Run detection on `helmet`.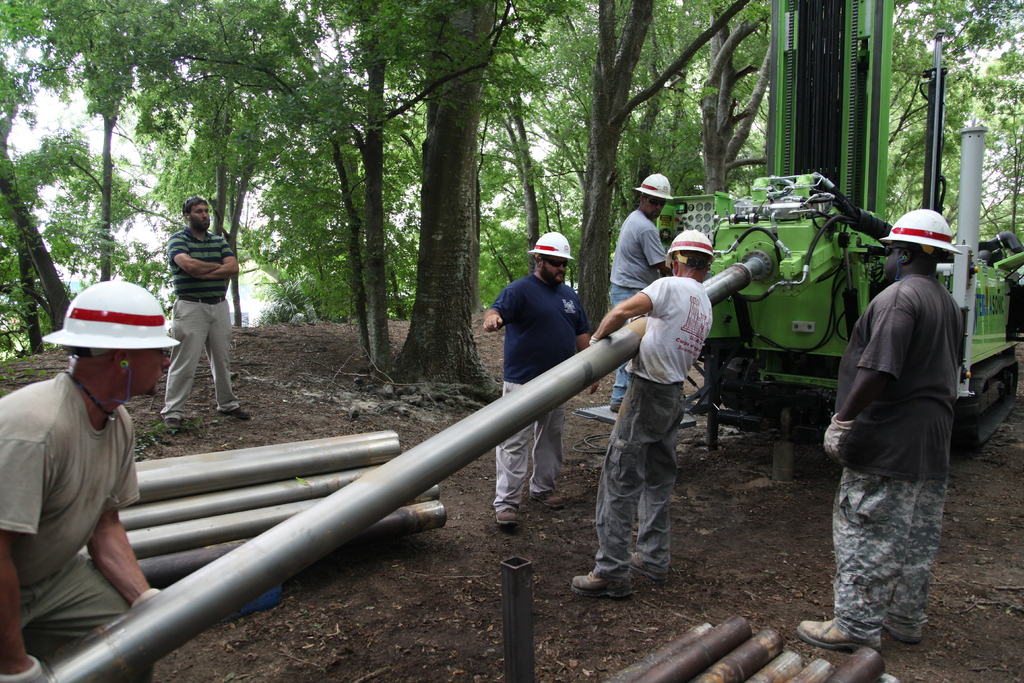
Result: (left=884, top=206, right=972, bottom=275).
